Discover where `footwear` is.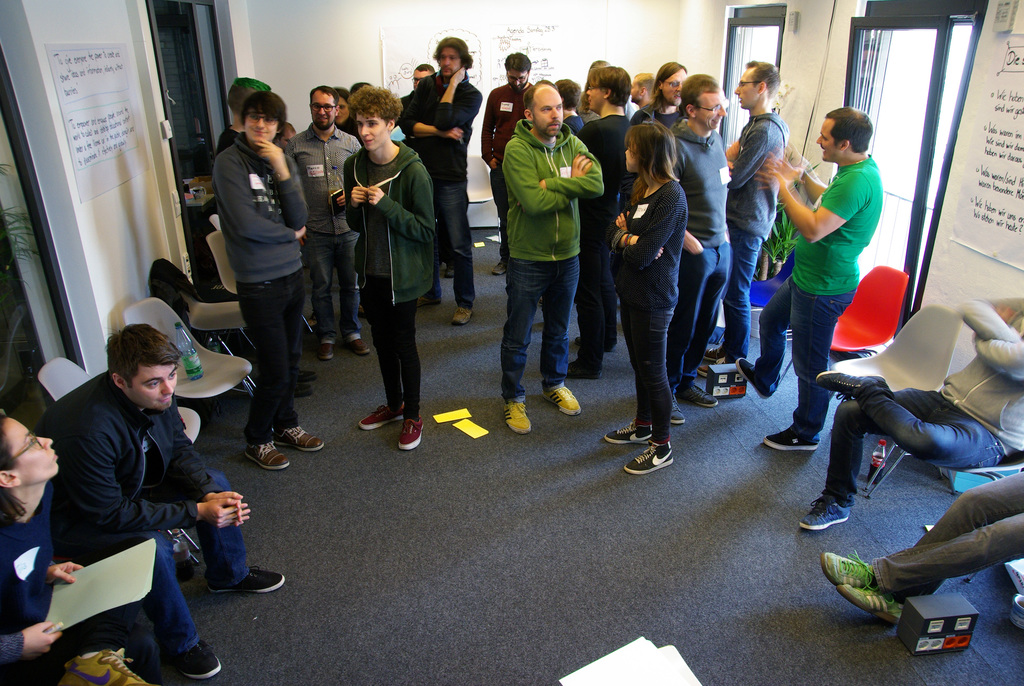
Discovered at {"x1": 600, "y1": 418, "x2": 652, "y2": 445}.
